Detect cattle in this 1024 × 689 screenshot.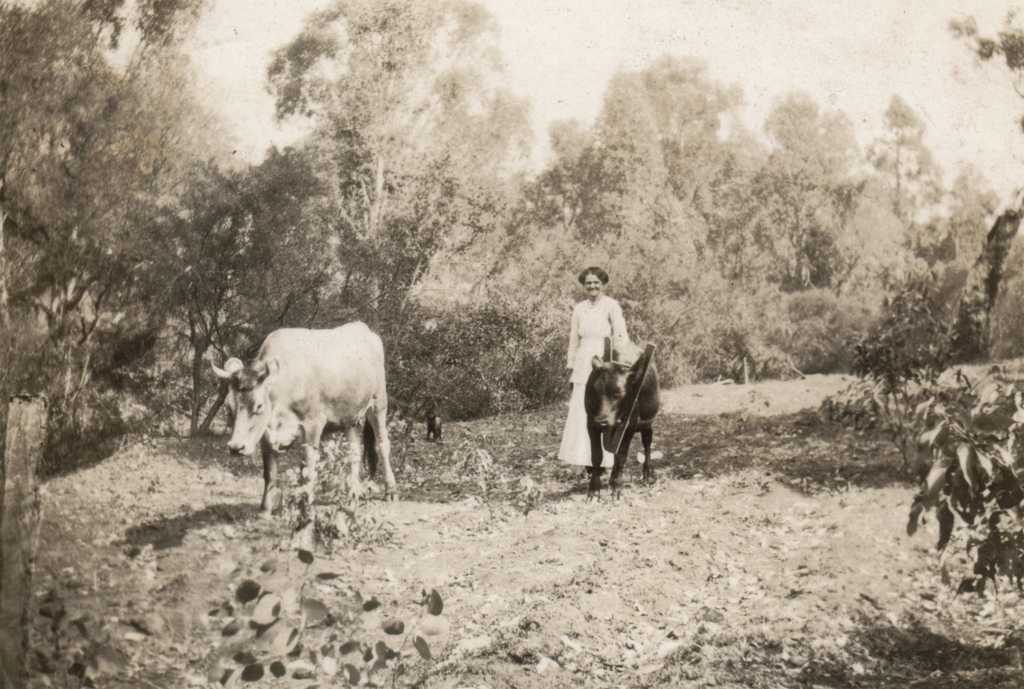
Detection: locate(272, 309, 410, 514).
